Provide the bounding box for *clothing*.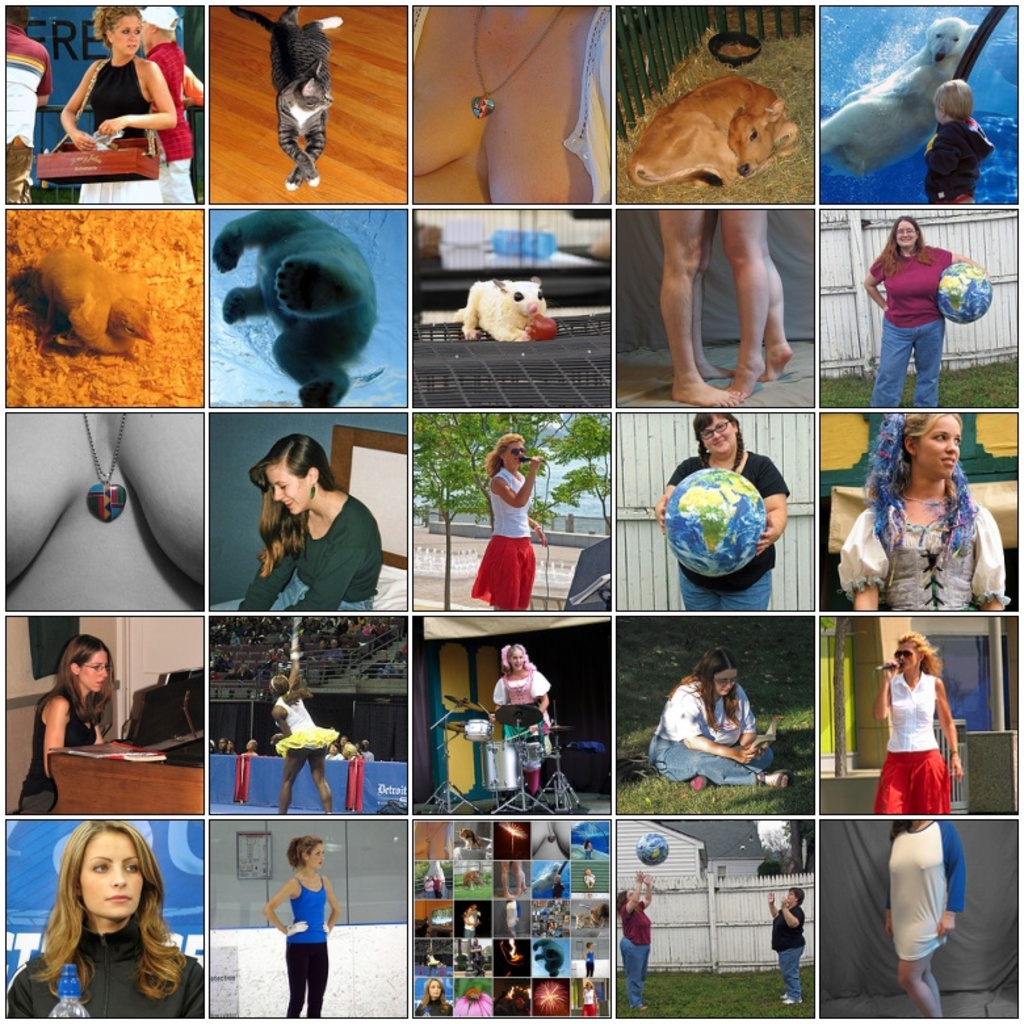
pyautogui.locateOnScreen(663, 448, 798, 616).
